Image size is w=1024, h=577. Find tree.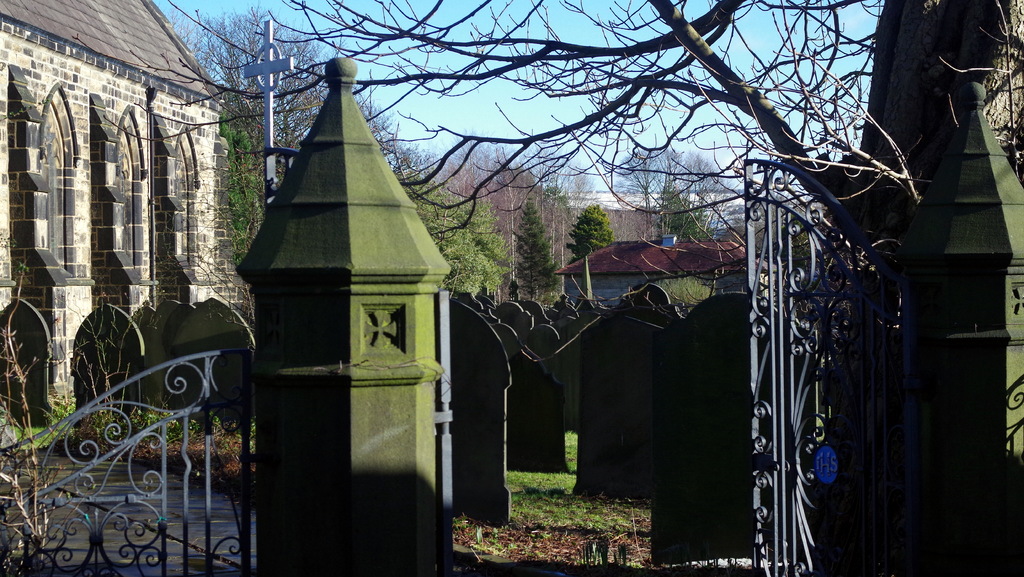
220/124/269/273.
